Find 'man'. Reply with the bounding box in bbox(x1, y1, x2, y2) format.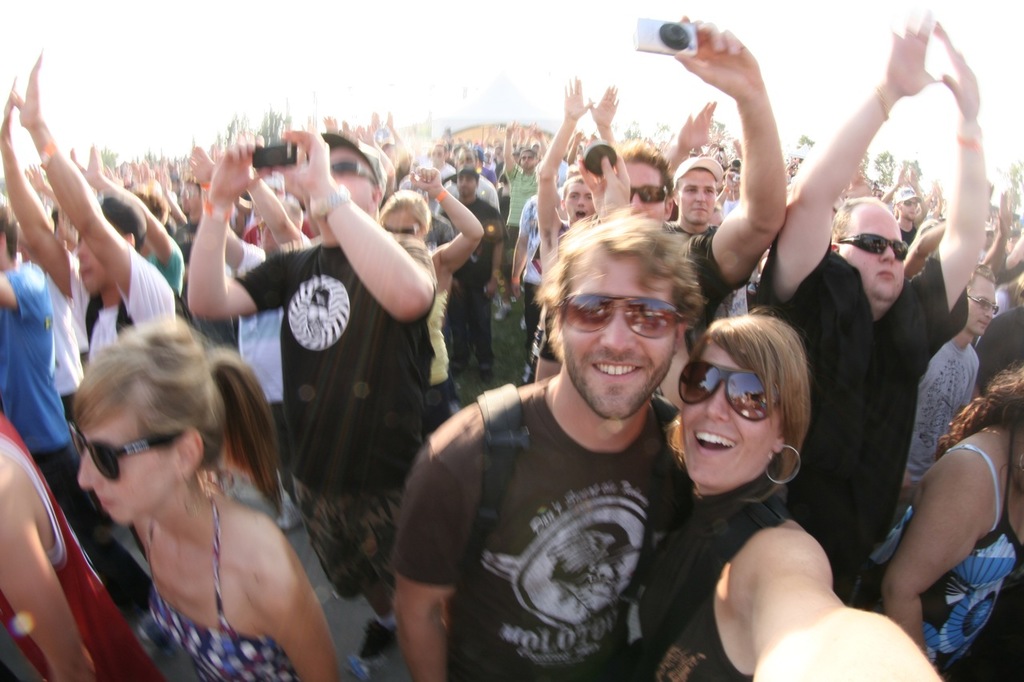
bbox(438, 166, 510, 385).
